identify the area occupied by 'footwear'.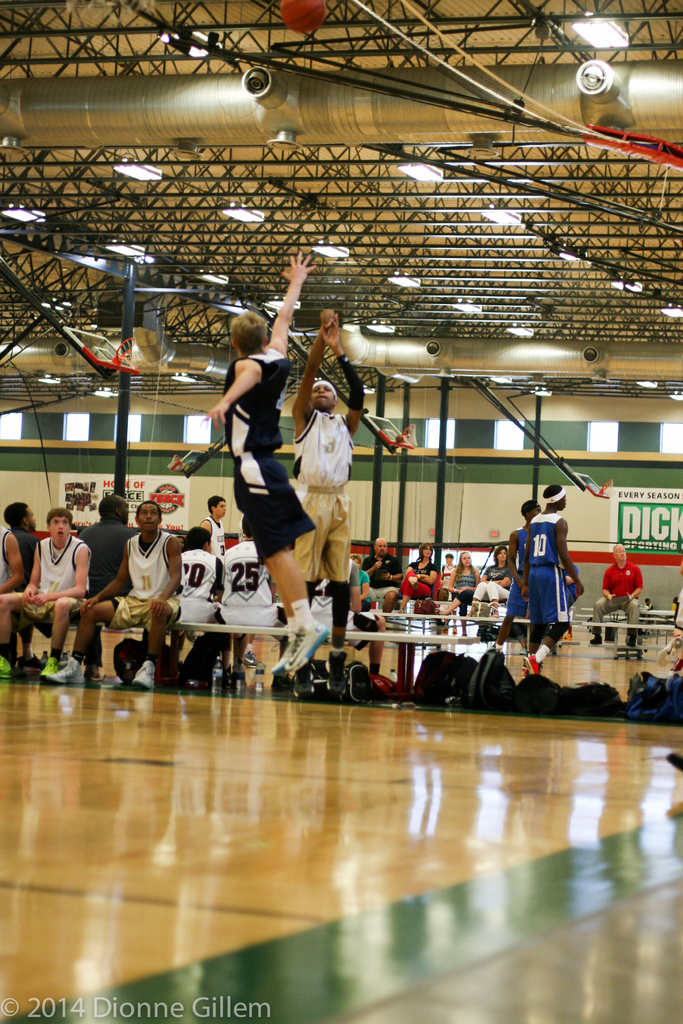
Area: {"x1": 131, "y1": 662, "x2": 156, "y2": 690}.
